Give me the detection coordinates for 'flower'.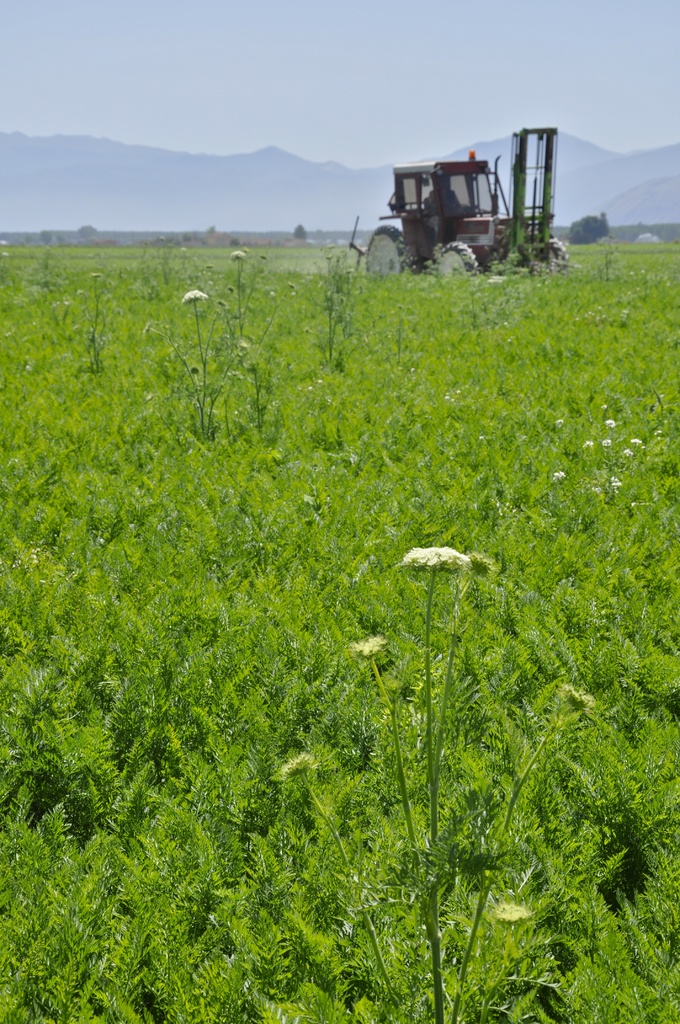
{"x1": 605, "y1": 415, "x2": 621, "y2": 429}.
